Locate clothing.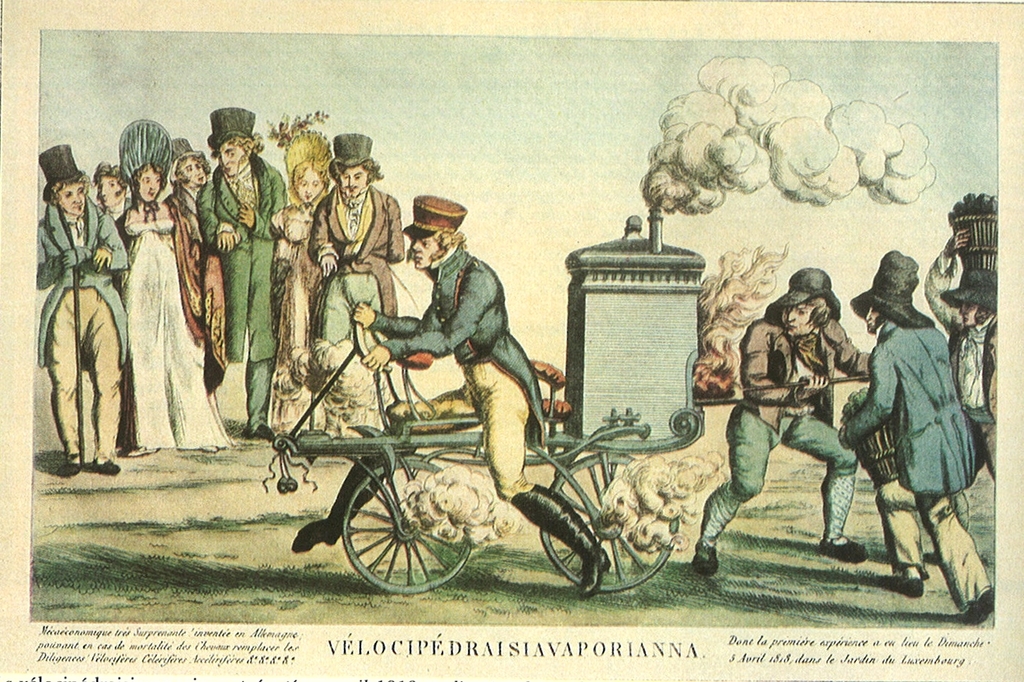
Bounding box: [697, 316, 875, 546].
